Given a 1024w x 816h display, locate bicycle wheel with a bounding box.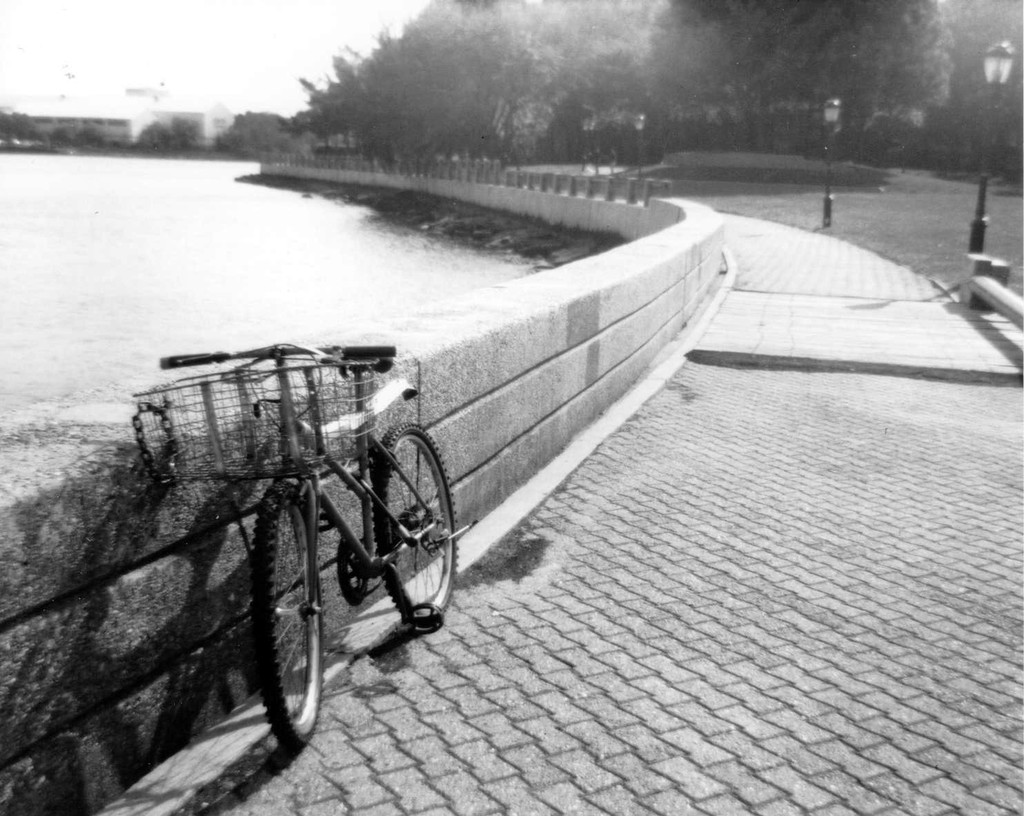
Located: select_region(374, 420, 457, 622).
